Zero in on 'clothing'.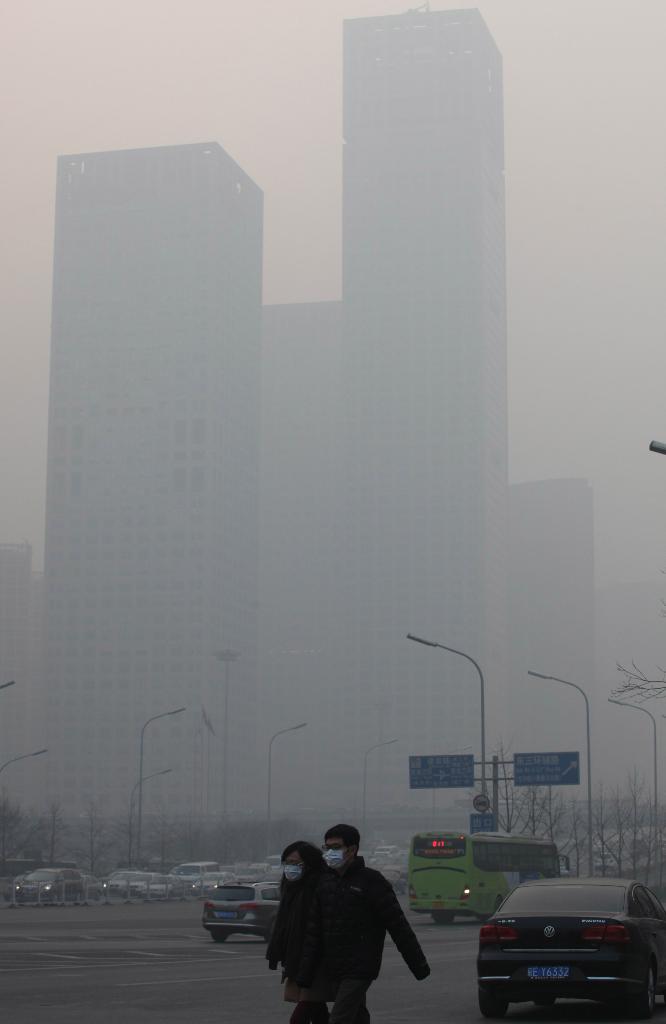
Zeroed in: (240,855,420,1007).
